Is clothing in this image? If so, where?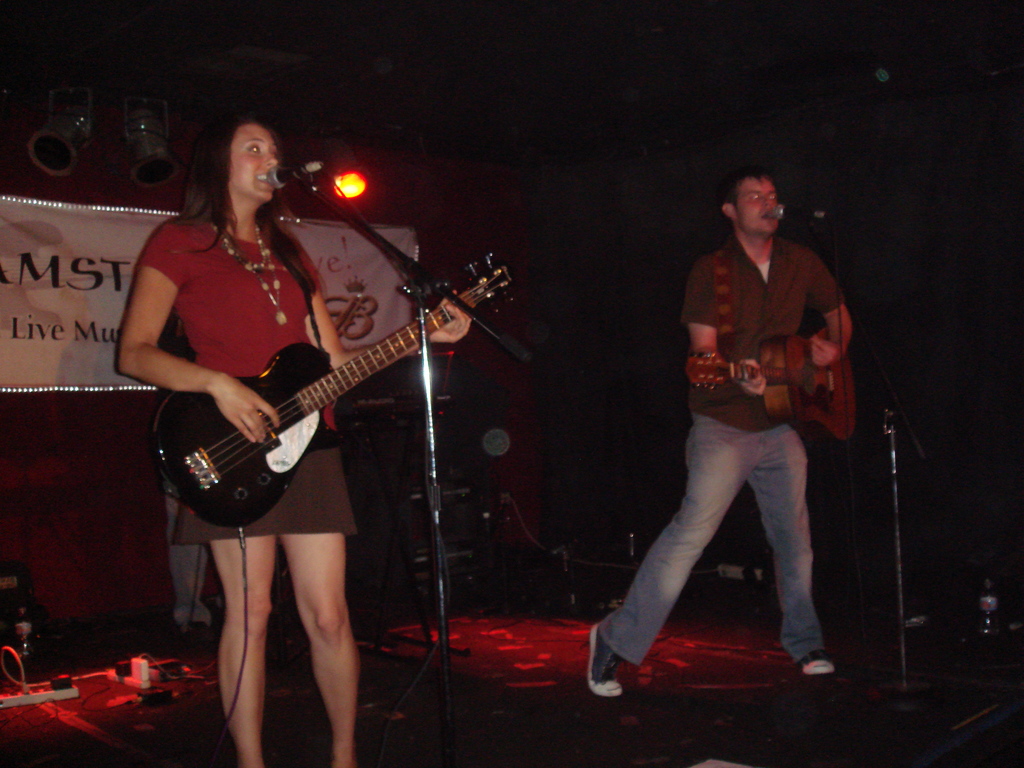
Yes, at region(177, 444, 366, 539).
